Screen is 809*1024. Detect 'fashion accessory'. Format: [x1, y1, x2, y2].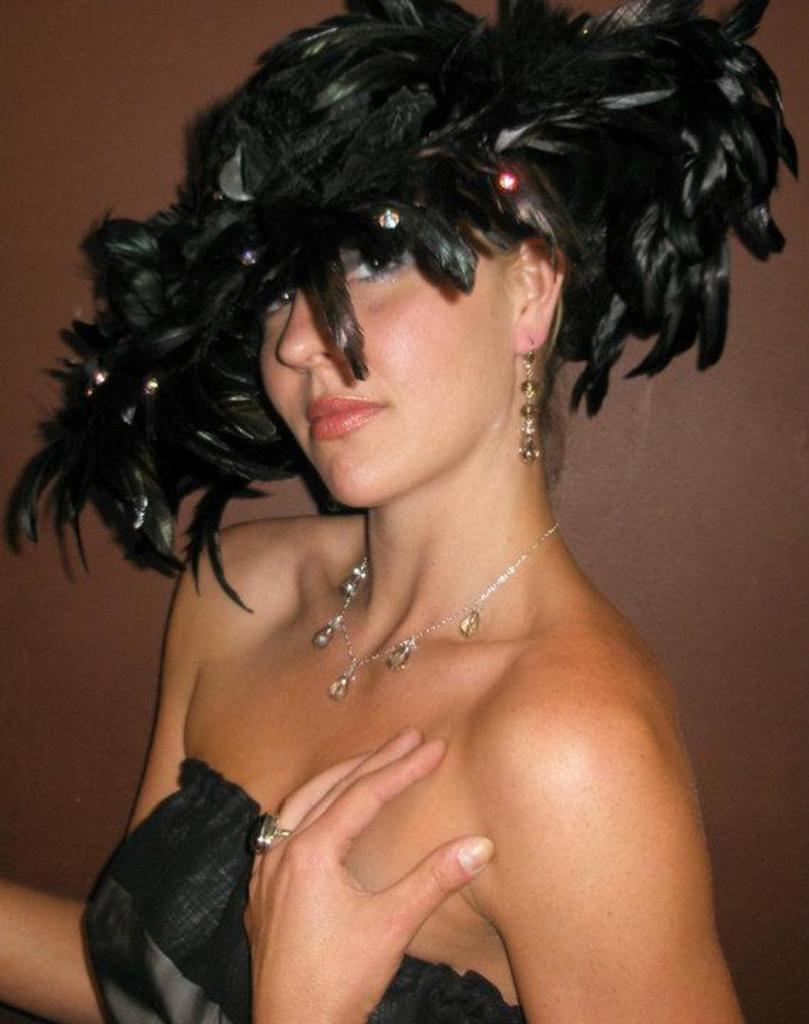
[0, 0, 802, 612].
